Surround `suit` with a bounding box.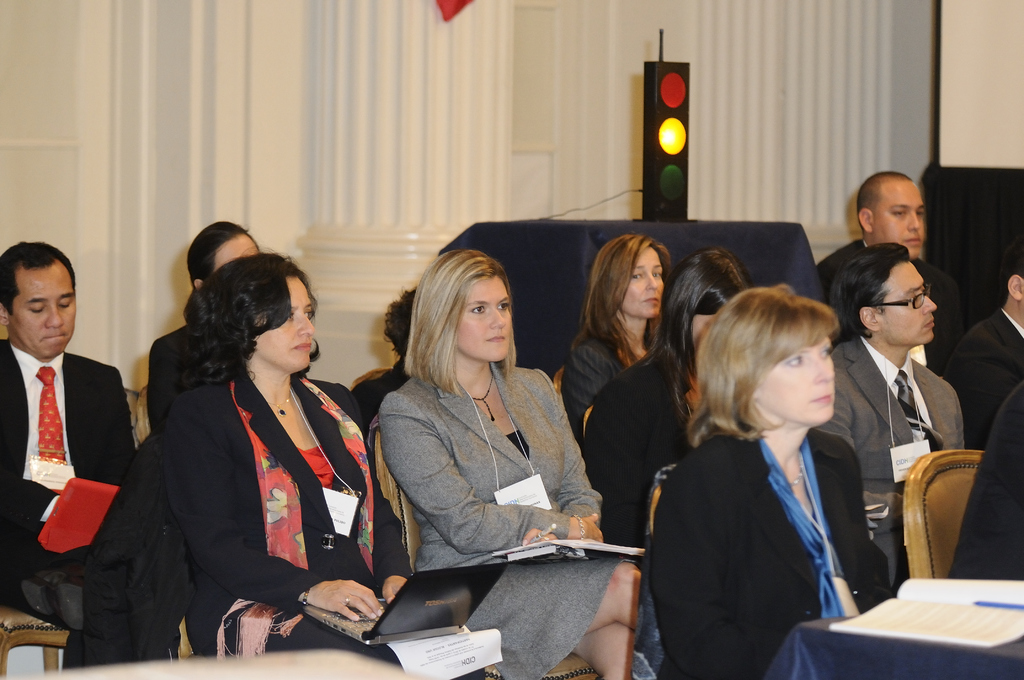
box(375, 360, 639, 679).
